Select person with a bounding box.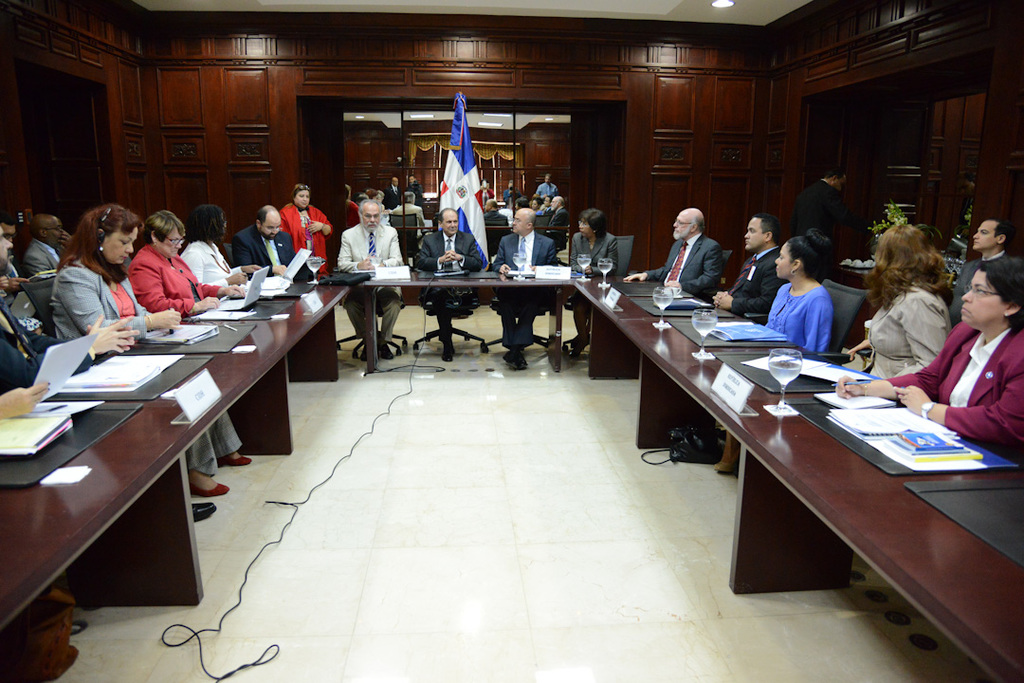
rect(564, 207, 624, 352).
